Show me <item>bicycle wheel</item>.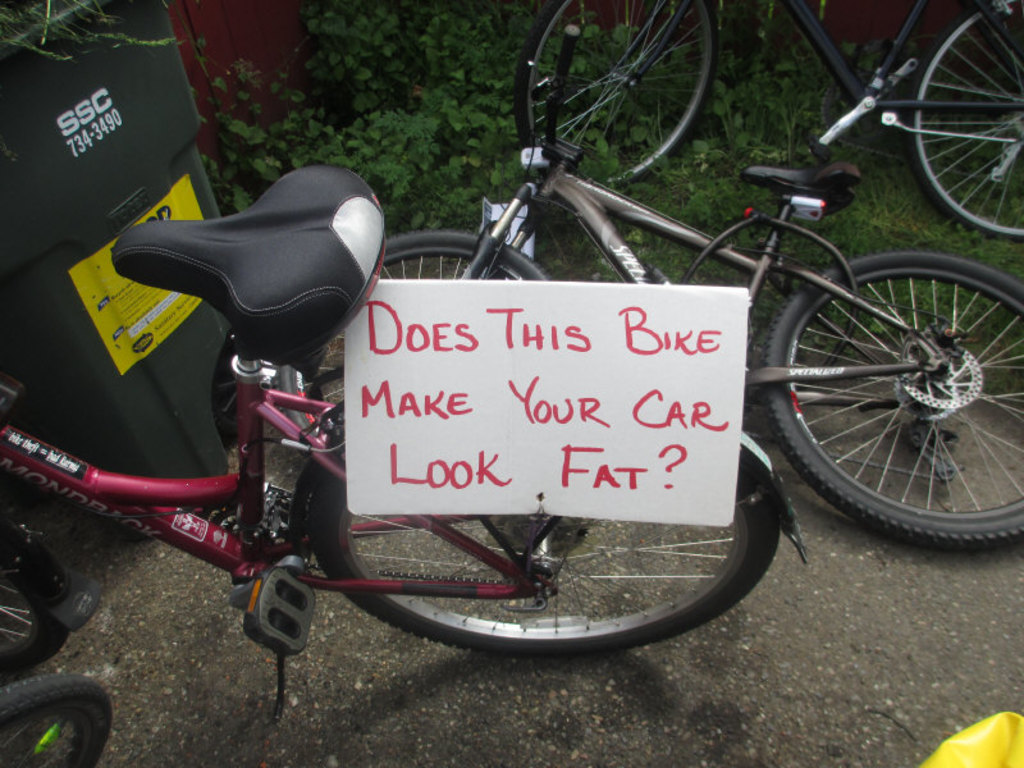
<item>bicycle wheel</item> is here: detection(521, 0, 716, 191).
